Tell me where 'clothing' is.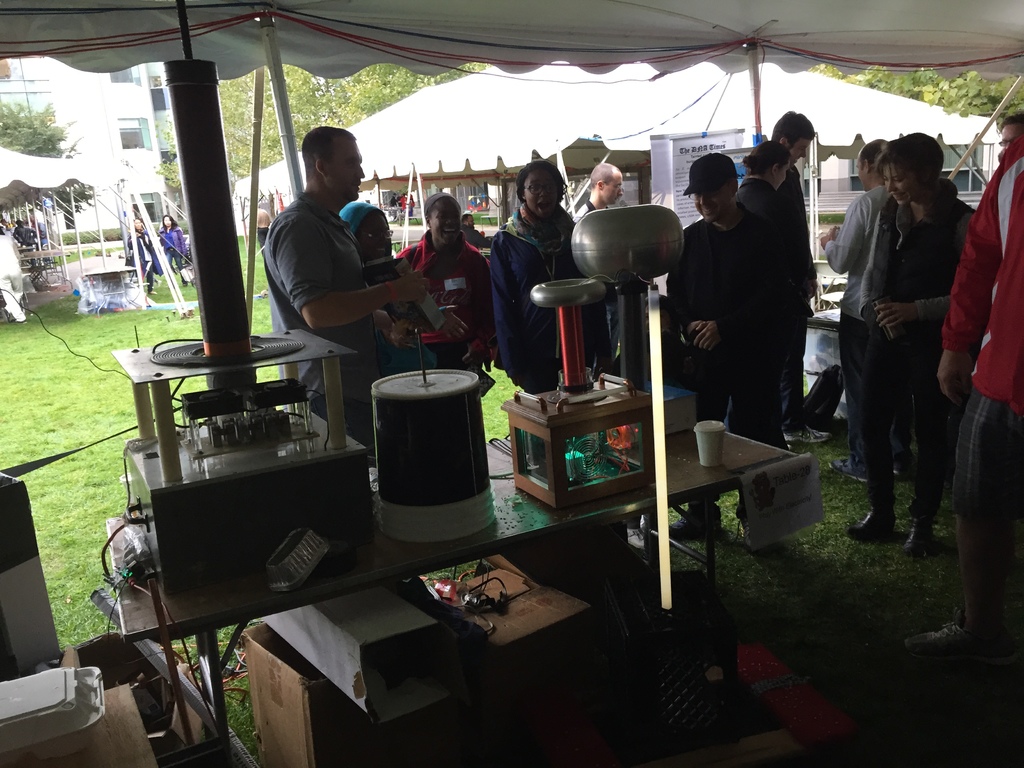
'clothing' is at 820,173,894,492.
